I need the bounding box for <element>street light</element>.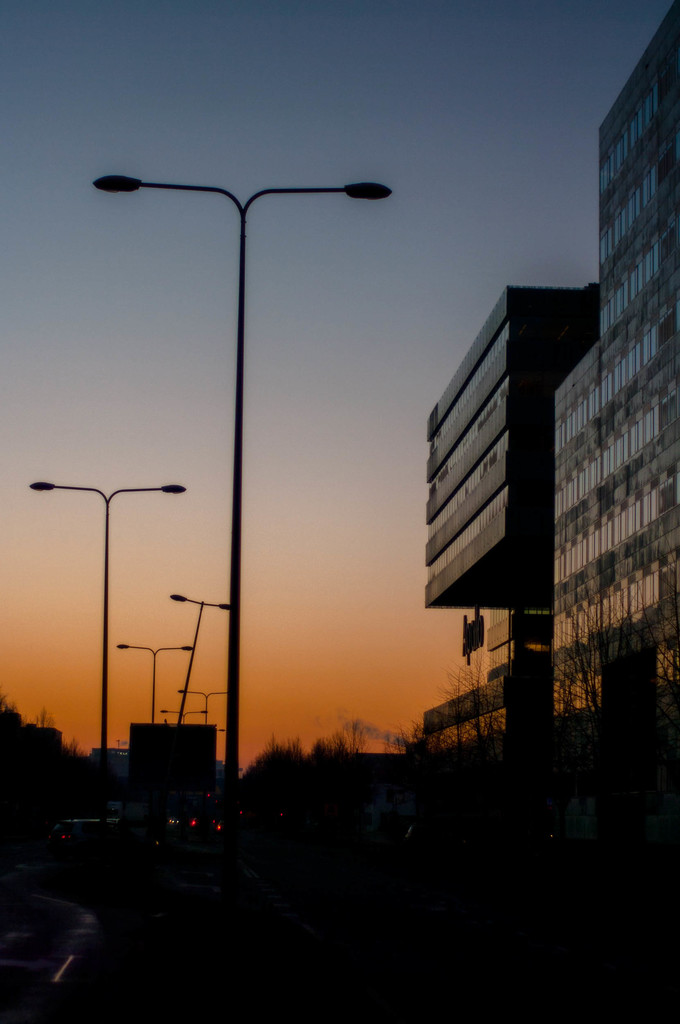
Here it is: Rect(26, 481, 186, 748).
